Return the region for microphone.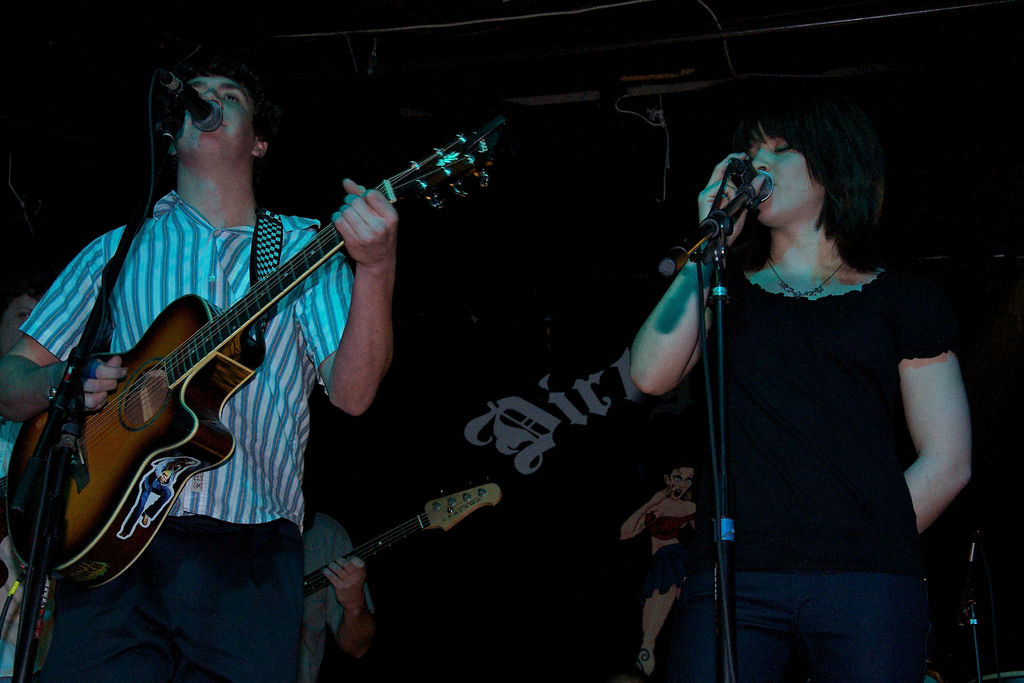
bbox=[729, 160, 770, 204].
